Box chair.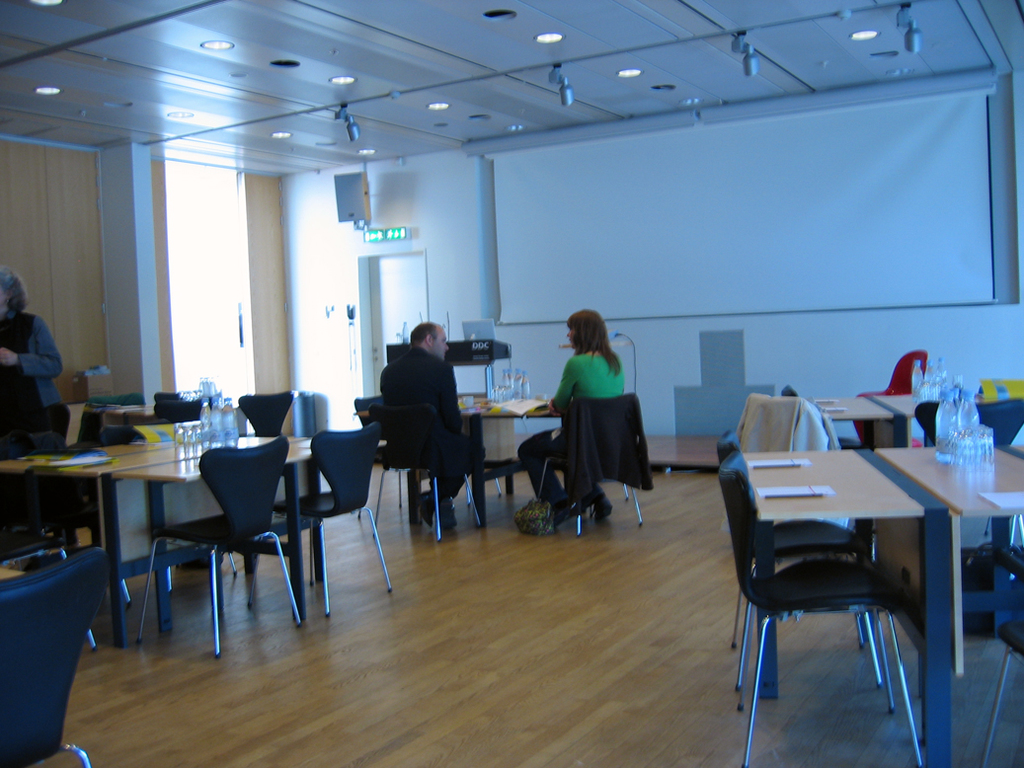
[0, 496, 101, 651].
